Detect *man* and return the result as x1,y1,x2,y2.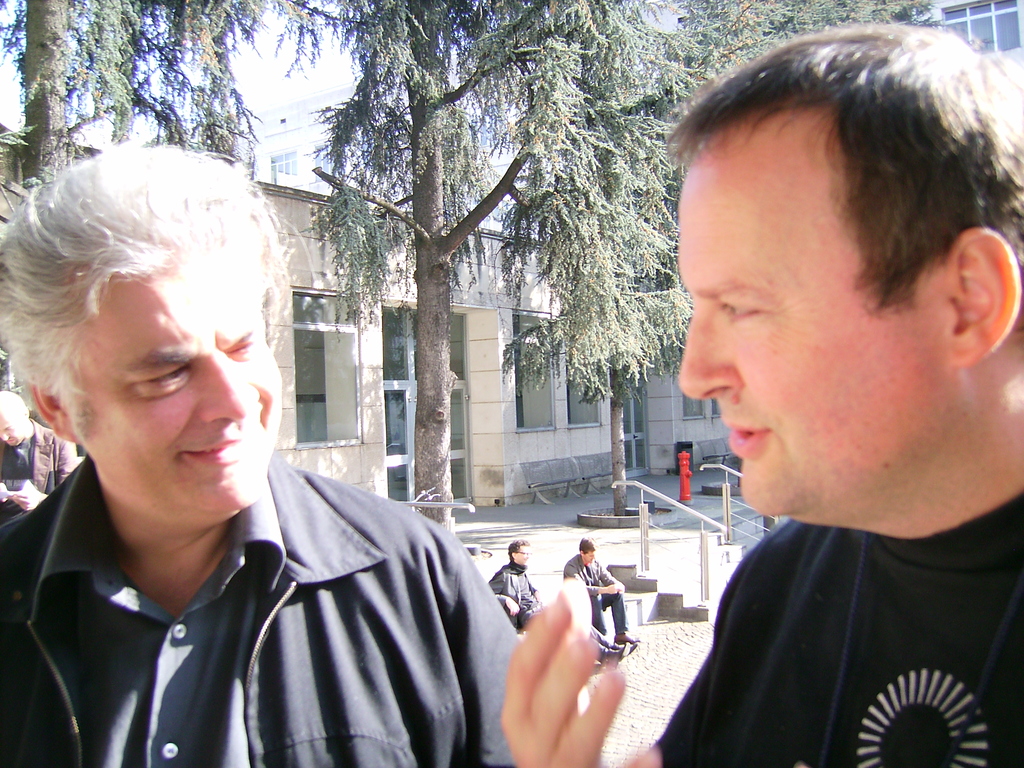
492,17,1023,767.
